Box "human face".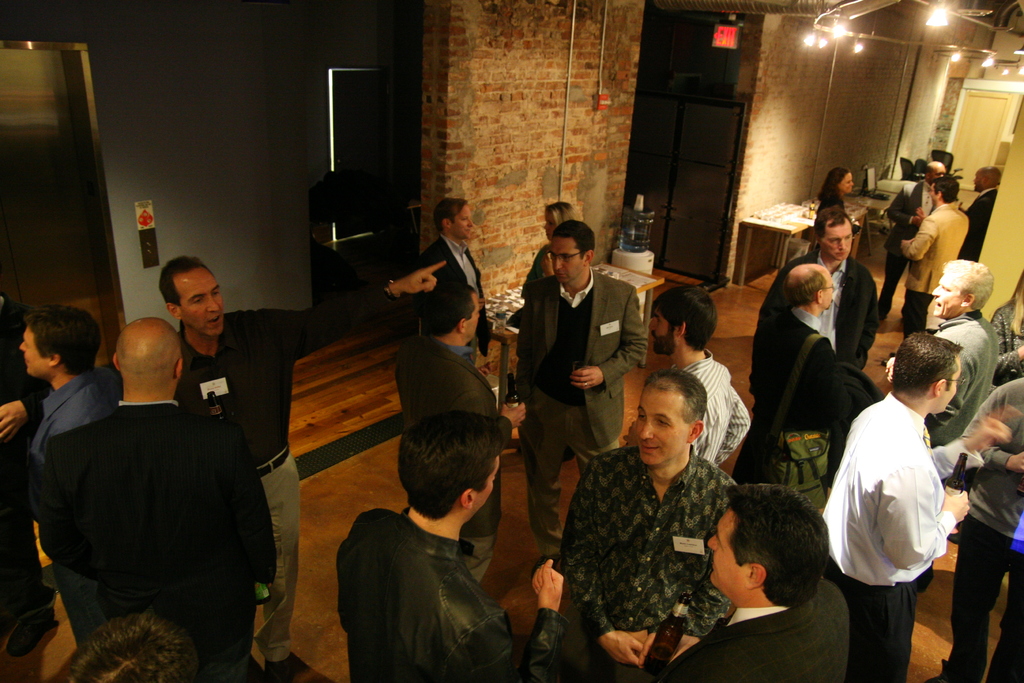
left=545, top=211, right=555, bottom=240.
